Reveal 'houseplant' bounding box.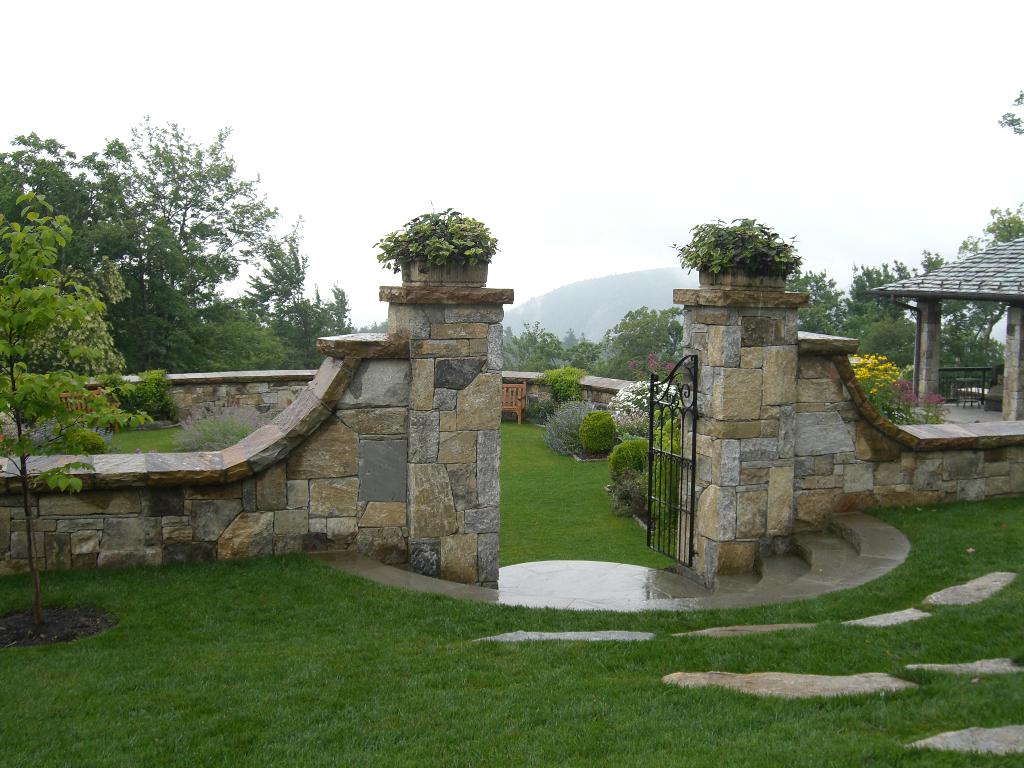
Revealed: box(850, 349, 903, 387).
